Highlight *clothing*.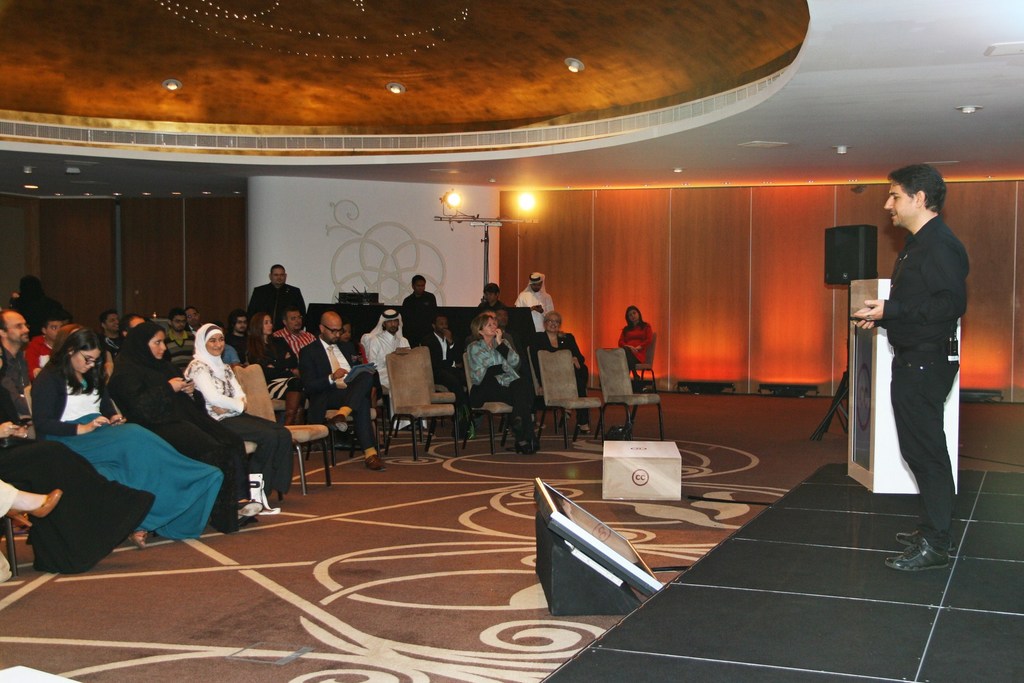
Highlighted region: x1=422, y1=332, x2=467, y2=397.
